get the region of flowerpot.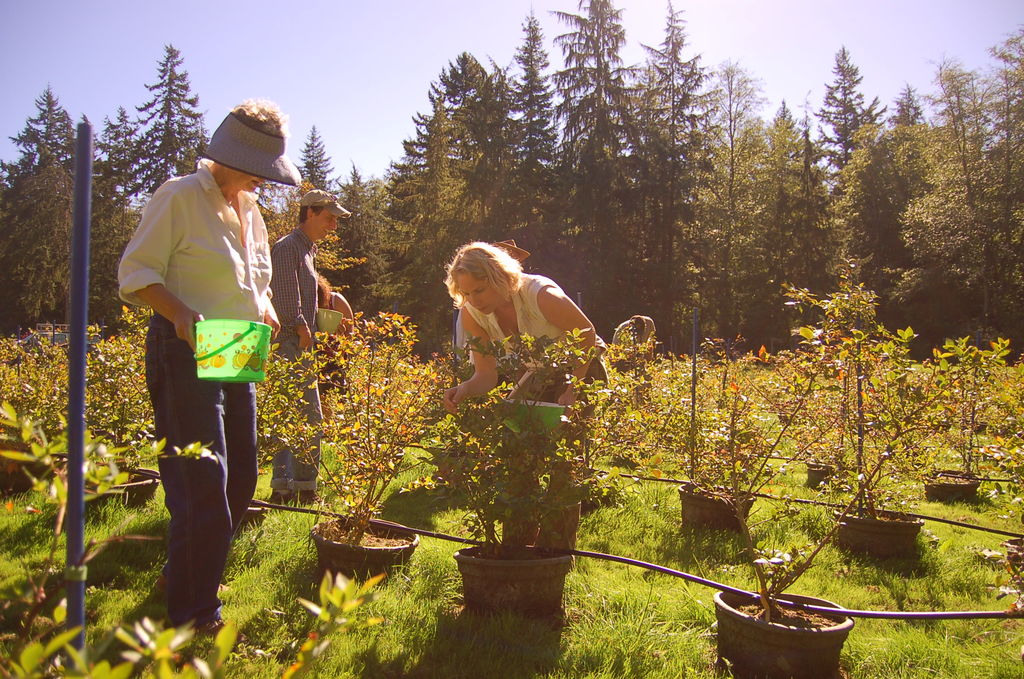
300/521/412/591.
